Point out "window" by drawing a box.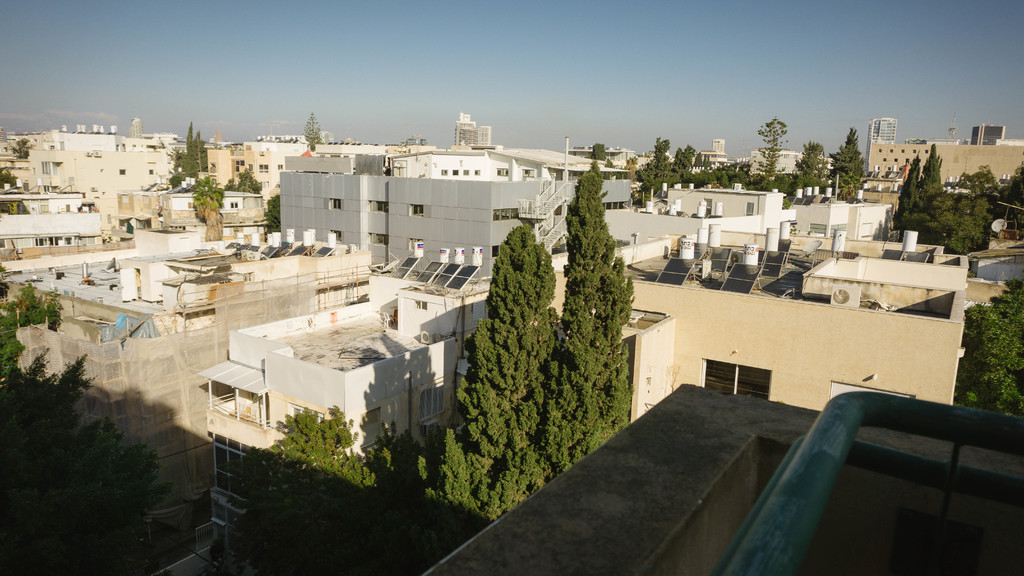
box=[234, 161, 244, 177].
